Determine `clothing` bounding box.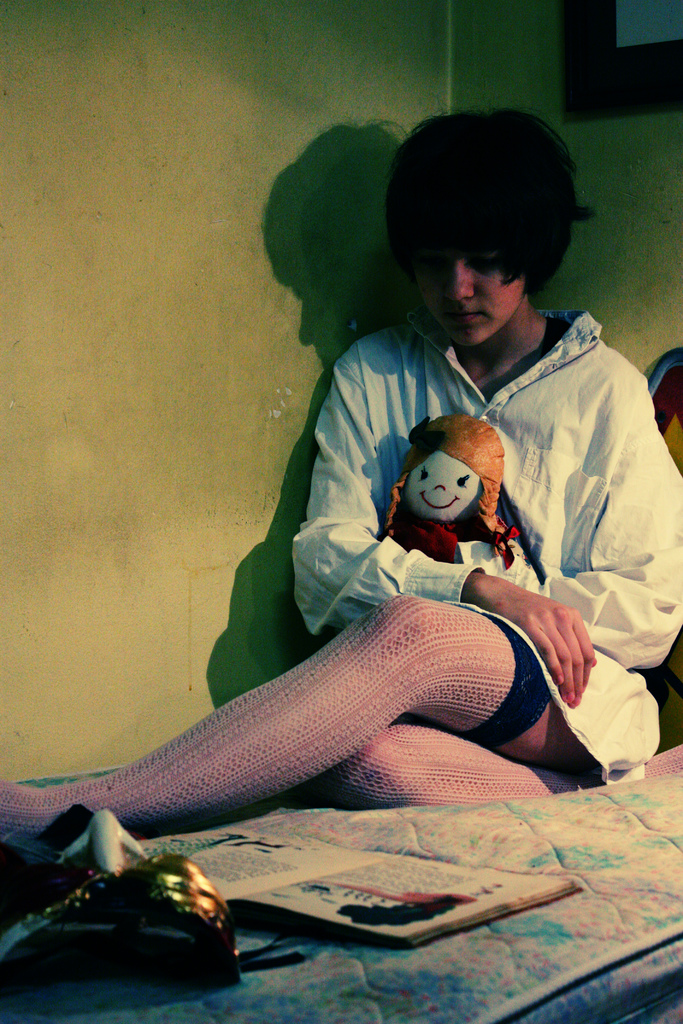
Determined: (left=279, top=295, right=682, bottom=796).
